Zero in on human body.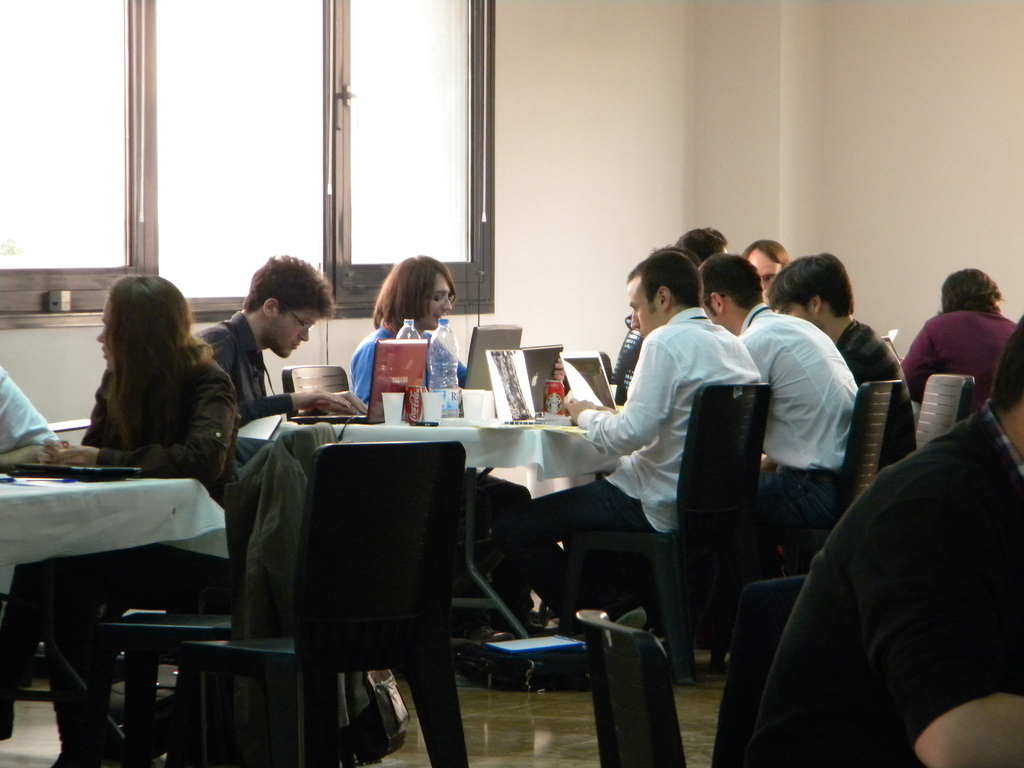
Zeroed in: 346, 256, 465, 410.
